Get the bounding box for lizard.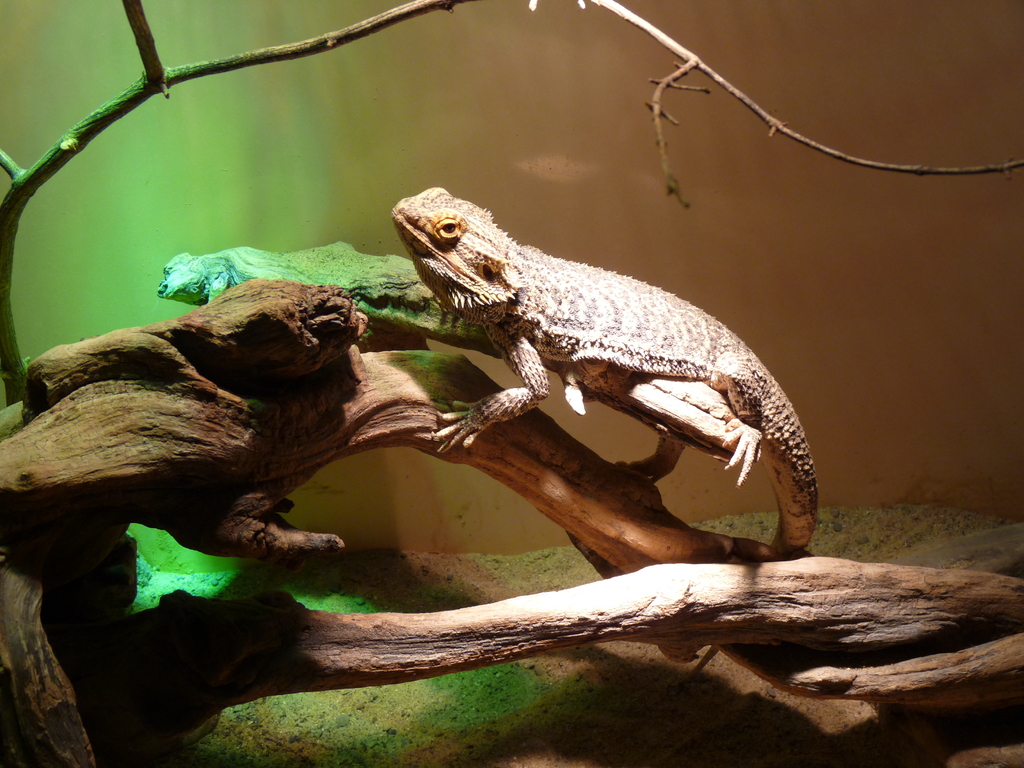
rect(381, 173, 819, 573).
